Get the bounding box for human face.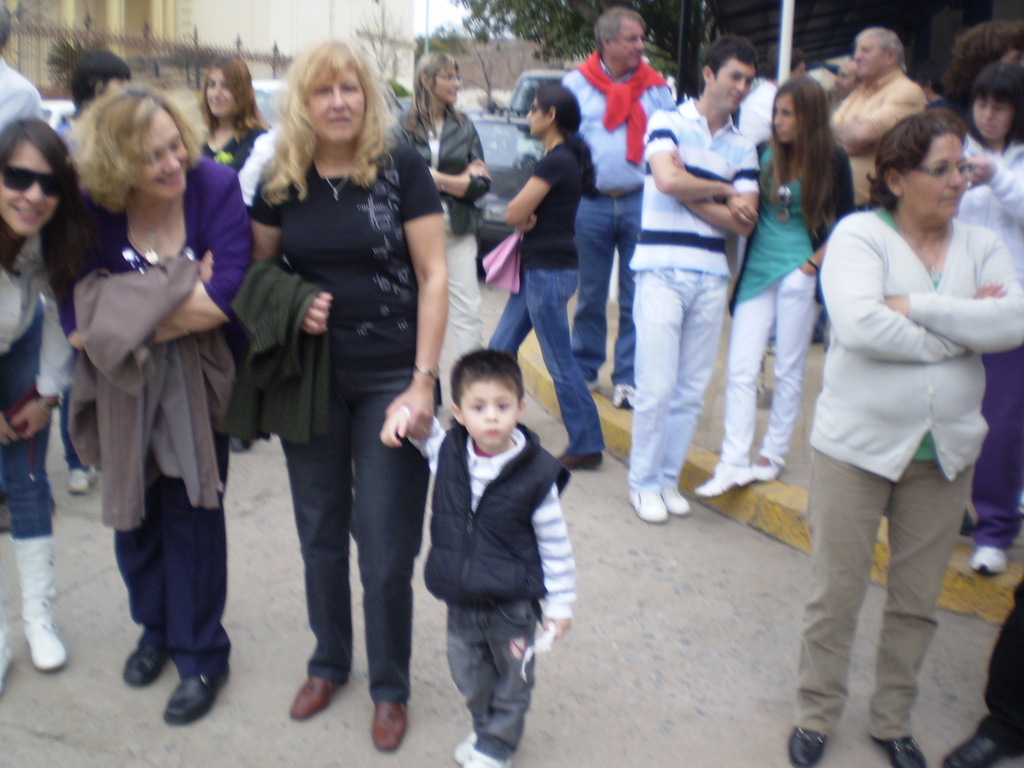
pyautogui.locateOnScreen(611, 12, 645, 68).
